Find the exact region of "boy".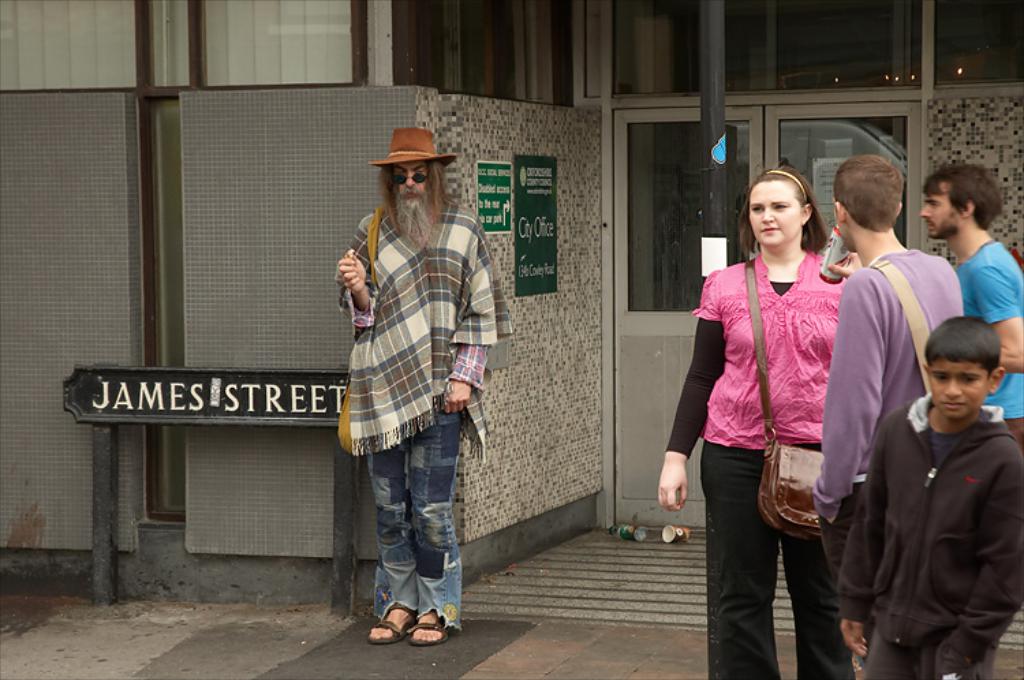
Exact region: bbox=[811, 160, 965, 670].
